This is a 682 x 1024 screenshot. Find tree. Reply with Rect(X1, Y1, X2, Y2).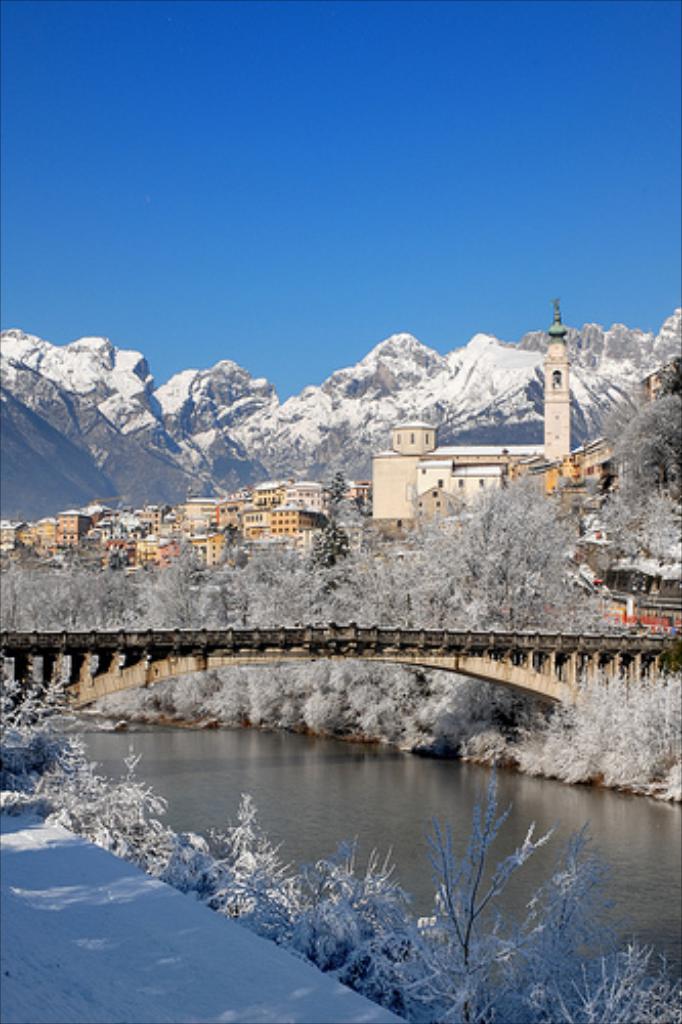
Rect(584, 354, 680, 567).
